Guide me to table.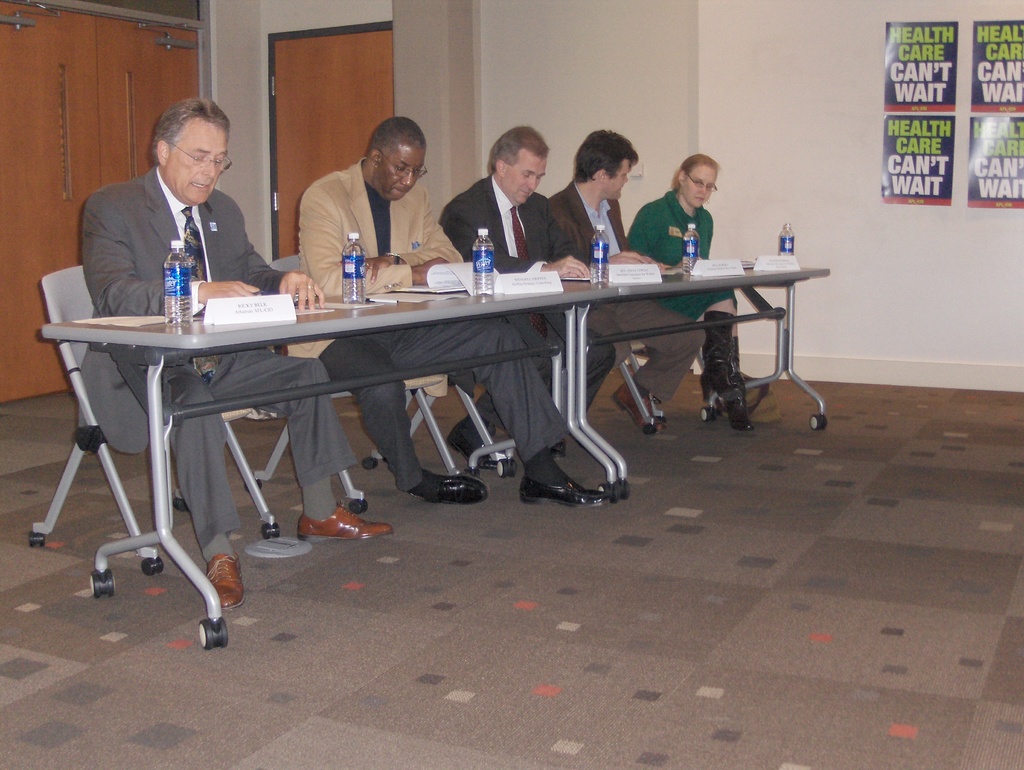
Guidance: rect(40, 285, 622, 651).
